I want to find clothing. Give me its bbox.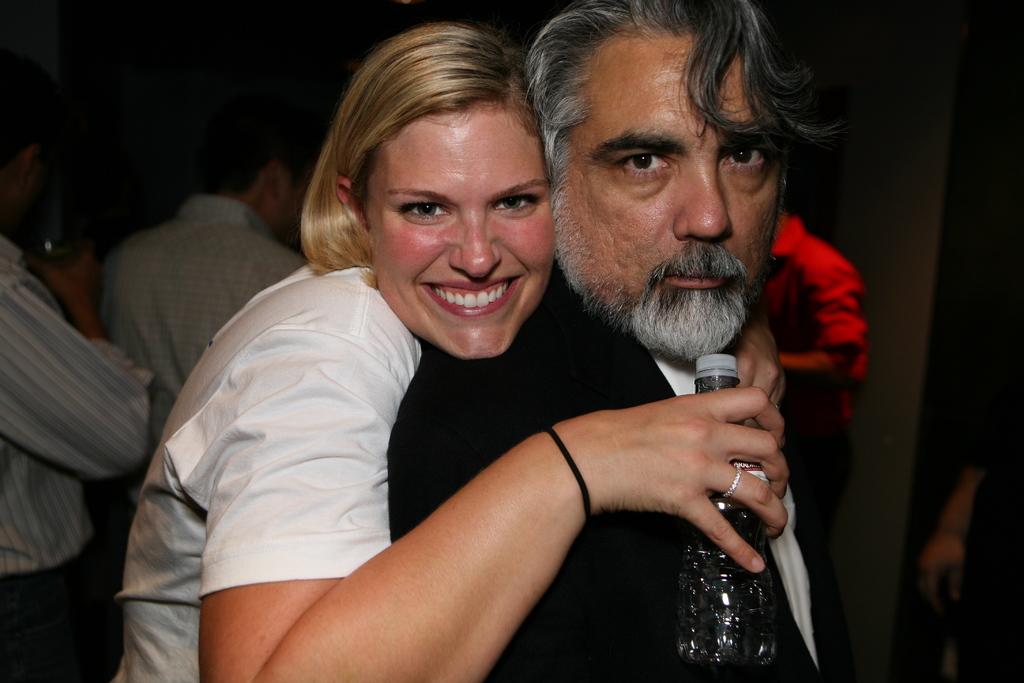
Rect(0, 233, 152, 682).
